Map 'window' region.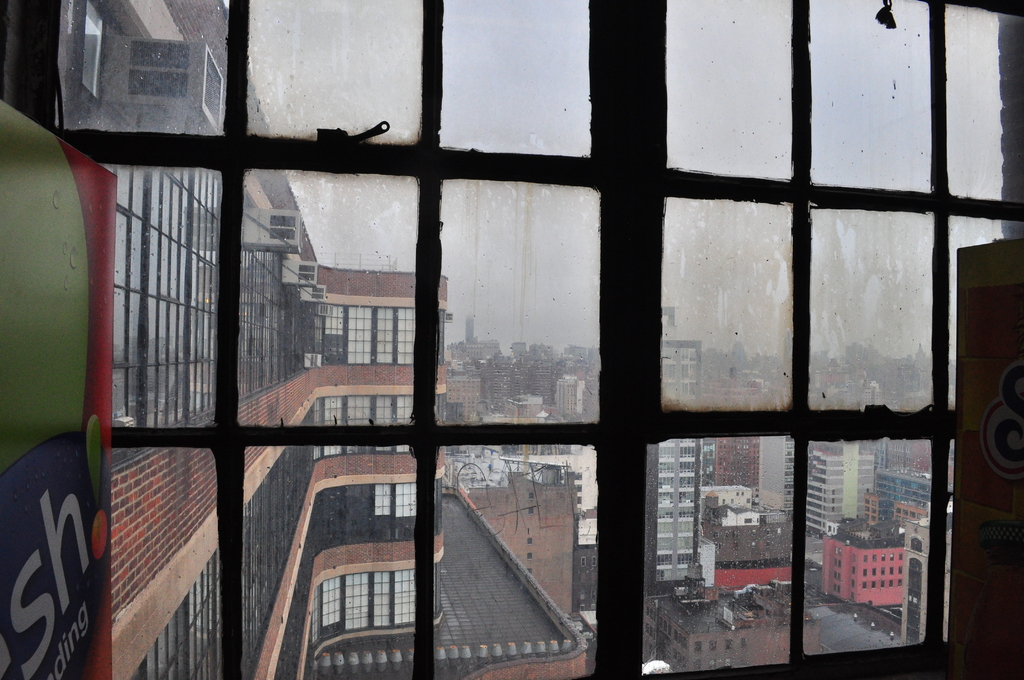
Mapped to bbox=(740, 635, 748, 647).
